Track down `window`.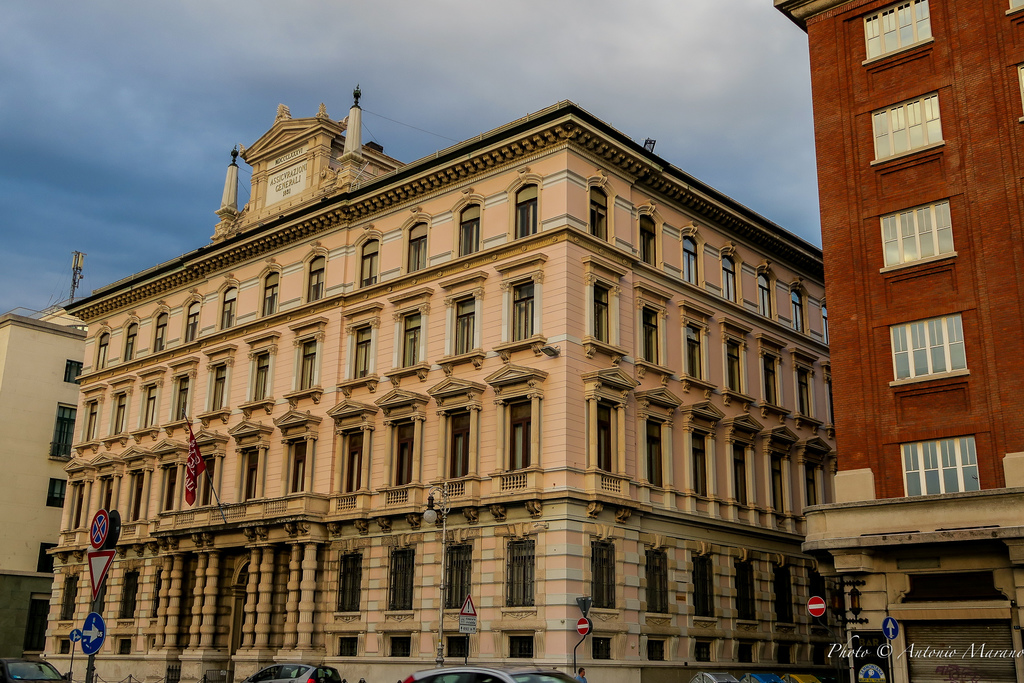
Tracked to <region>45, 400, 81, 461</region>.
